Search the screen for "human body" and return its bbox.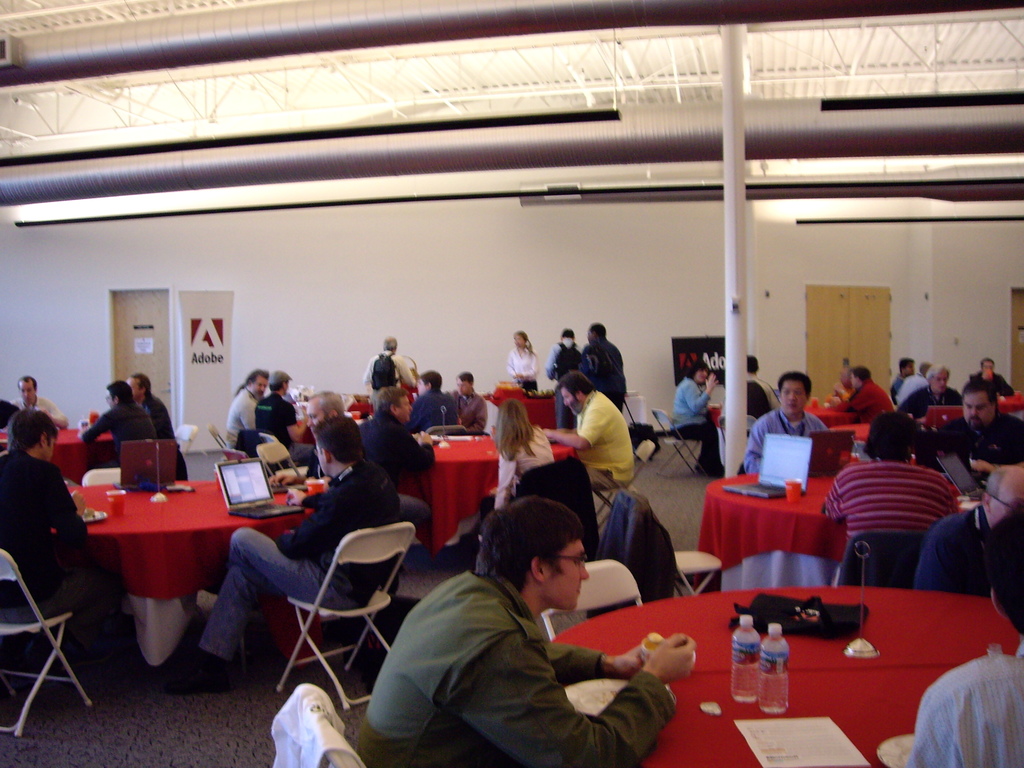
Found: Rect(893, 369, 922, 407).
